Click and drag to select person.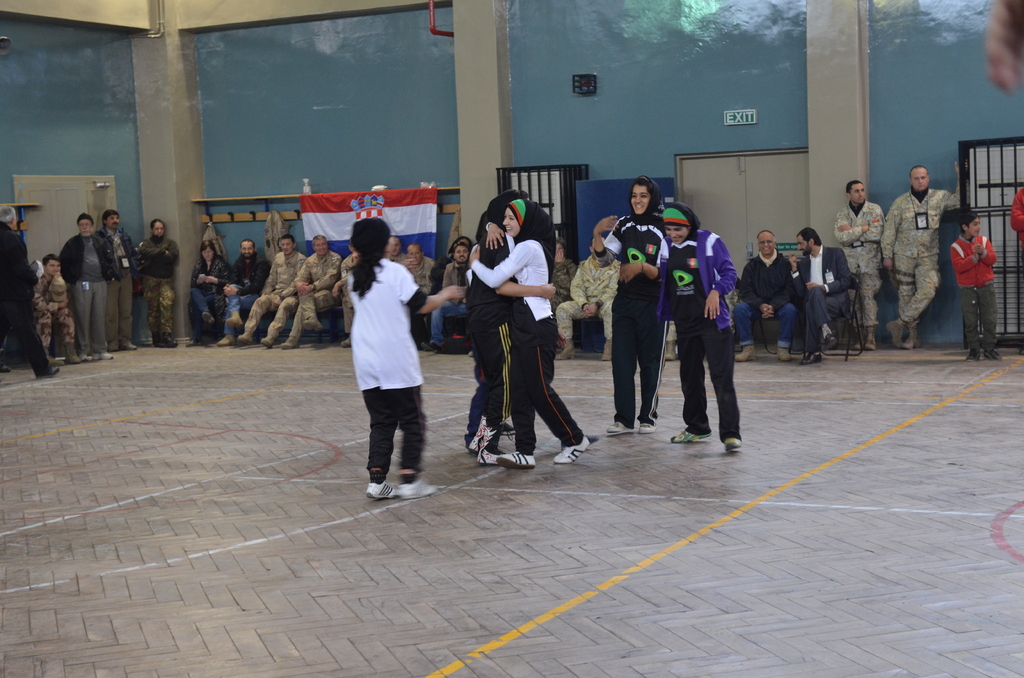
Selection: 655 195 740 455.
